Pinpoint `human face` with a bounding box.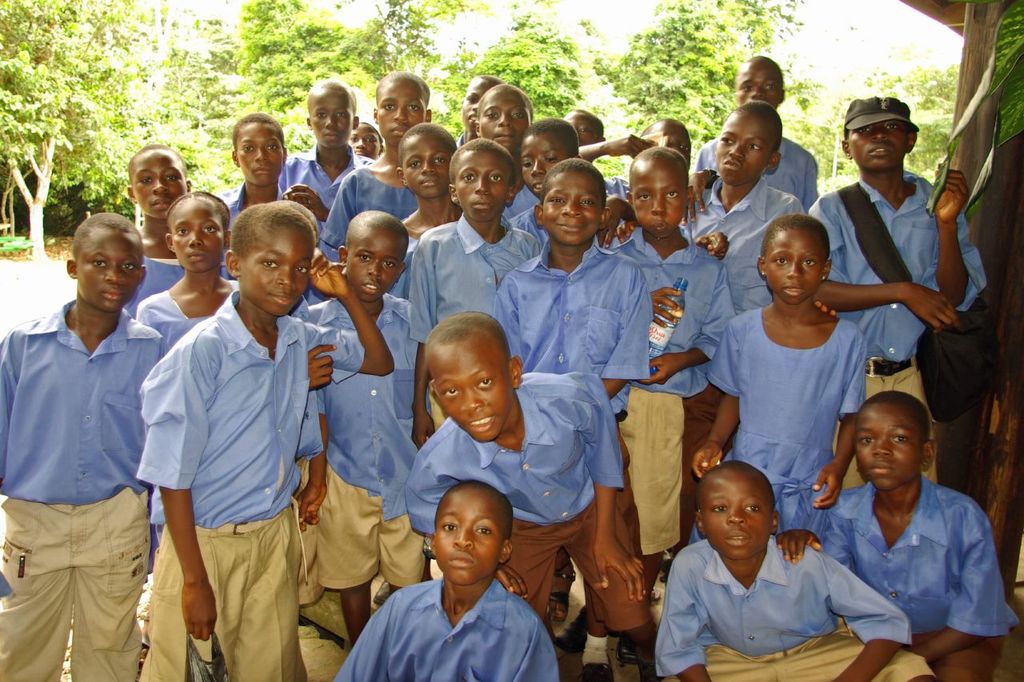
bbox=(419, 335, 510, 446).
